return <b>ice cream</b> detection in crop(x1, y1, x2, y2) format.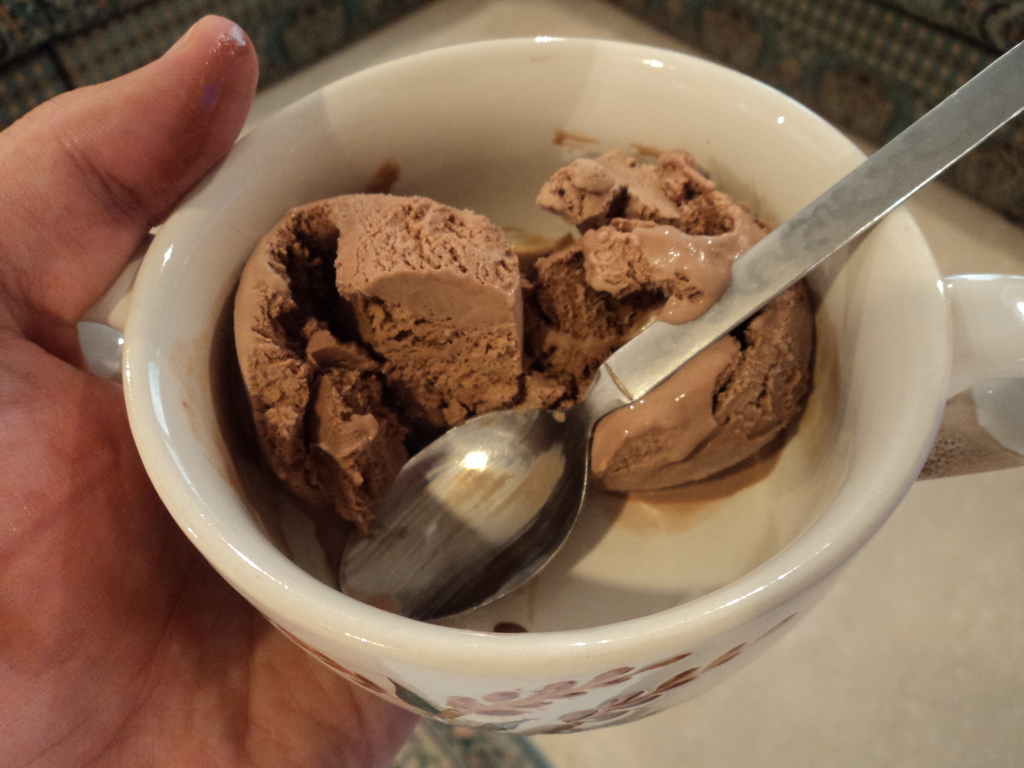
crop(524, 145, 813, 489).
